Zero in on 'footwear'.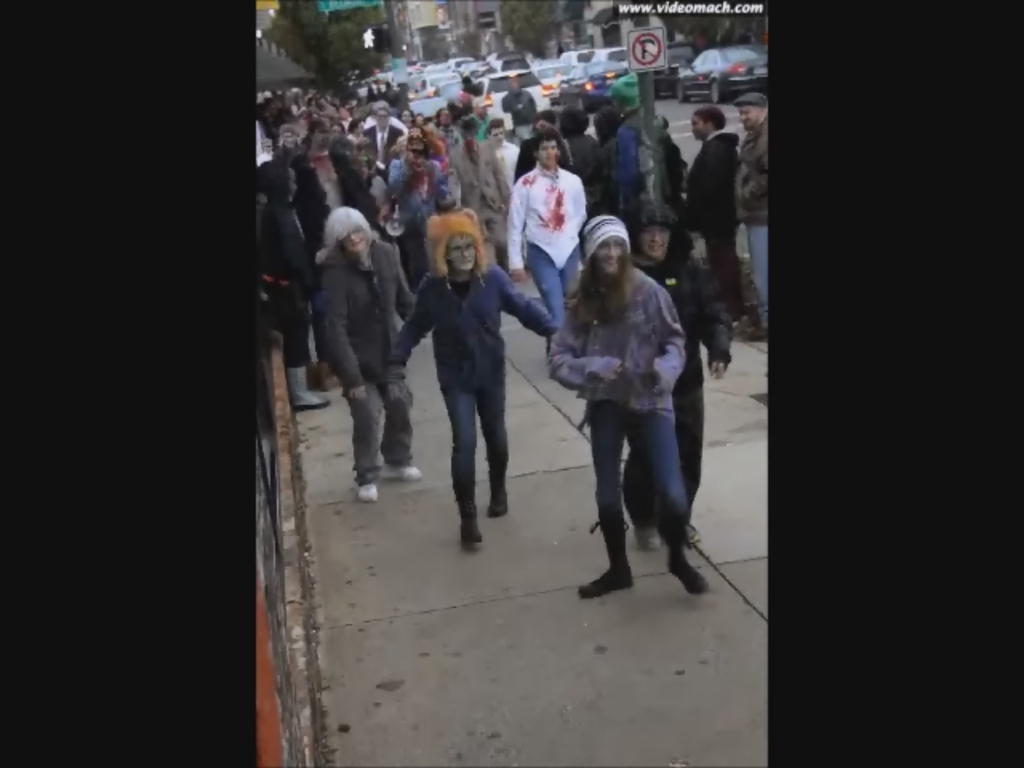
Zeroed in: 686 525 701 542.
